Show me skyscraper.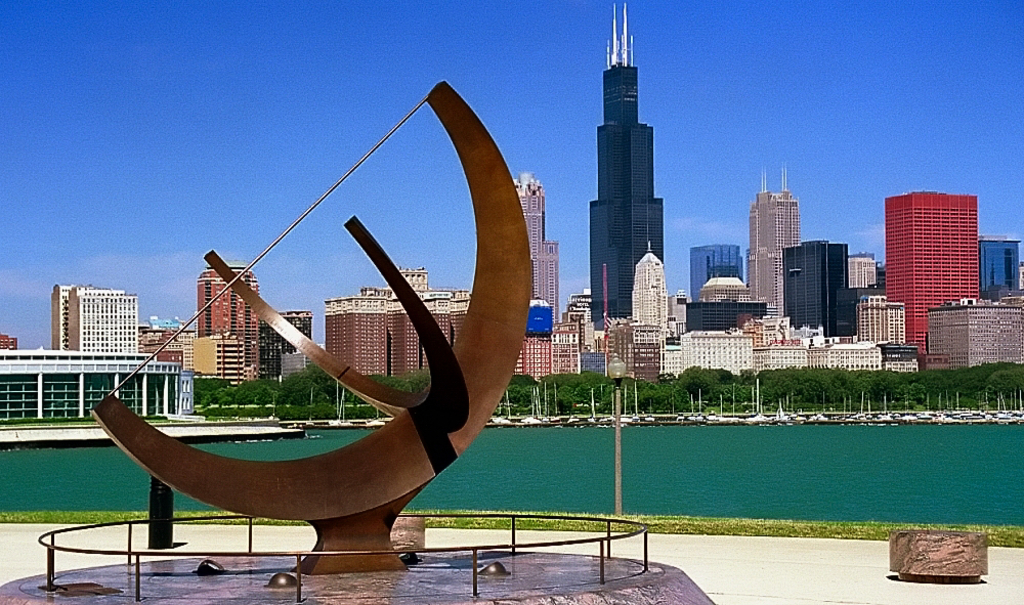
skyscraper is here: {"left": 589, "top": 0, "right": 666, "bottom": 331}.
